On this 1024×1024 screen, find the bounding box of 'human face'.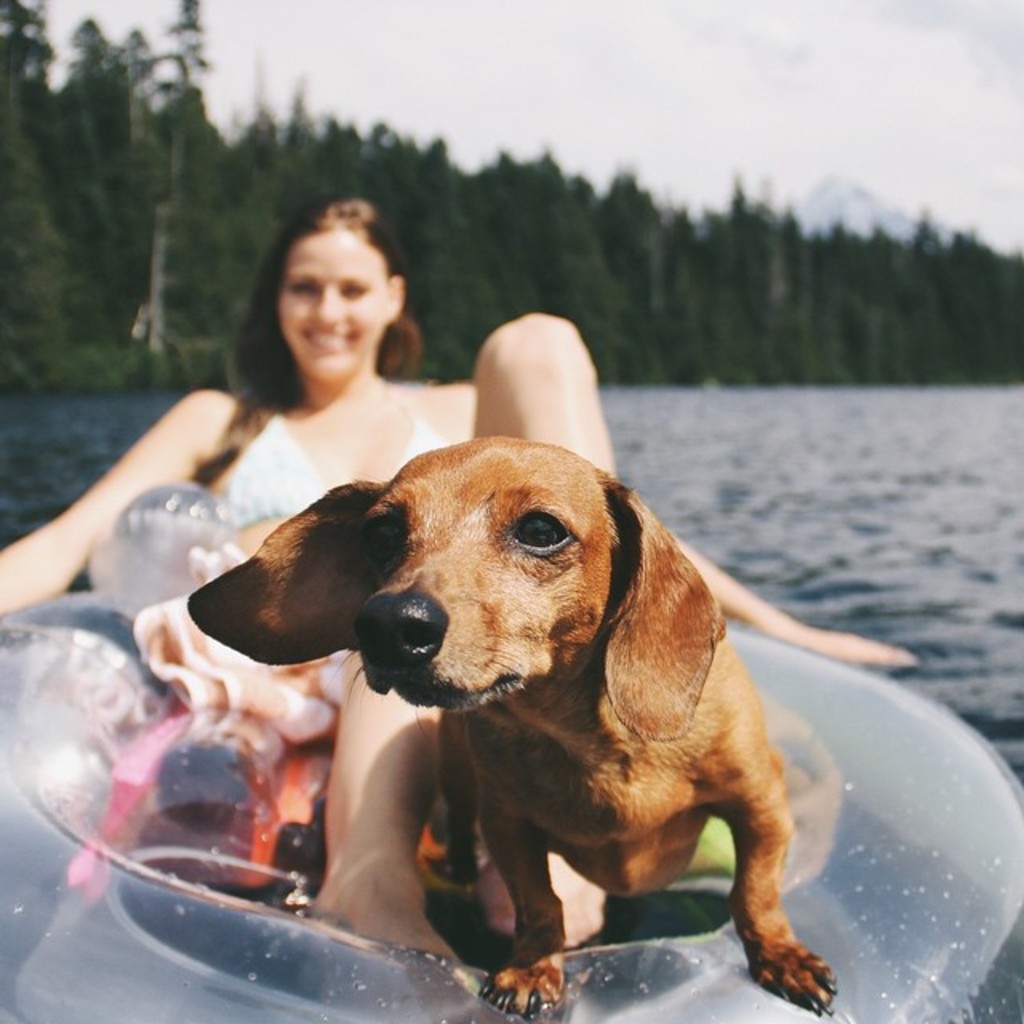
Bounding box: bbox=(274, 234, 398, 373).
